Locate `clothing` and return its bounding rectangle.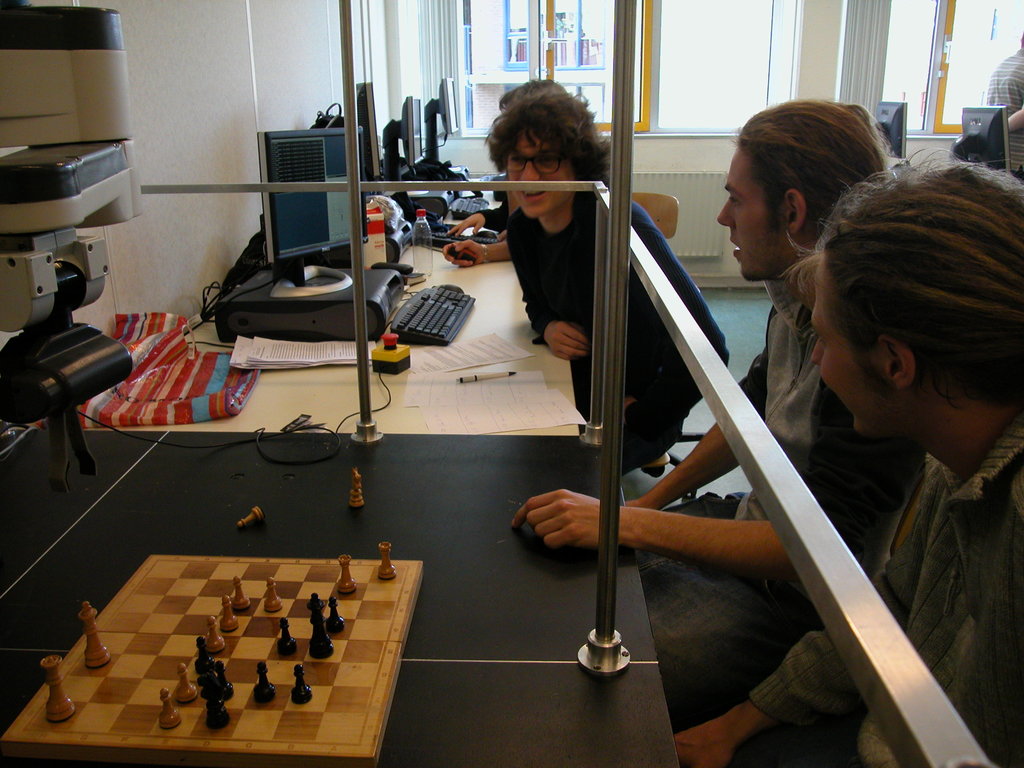
[x1=637, y1=264, x2=895, y2=733].
